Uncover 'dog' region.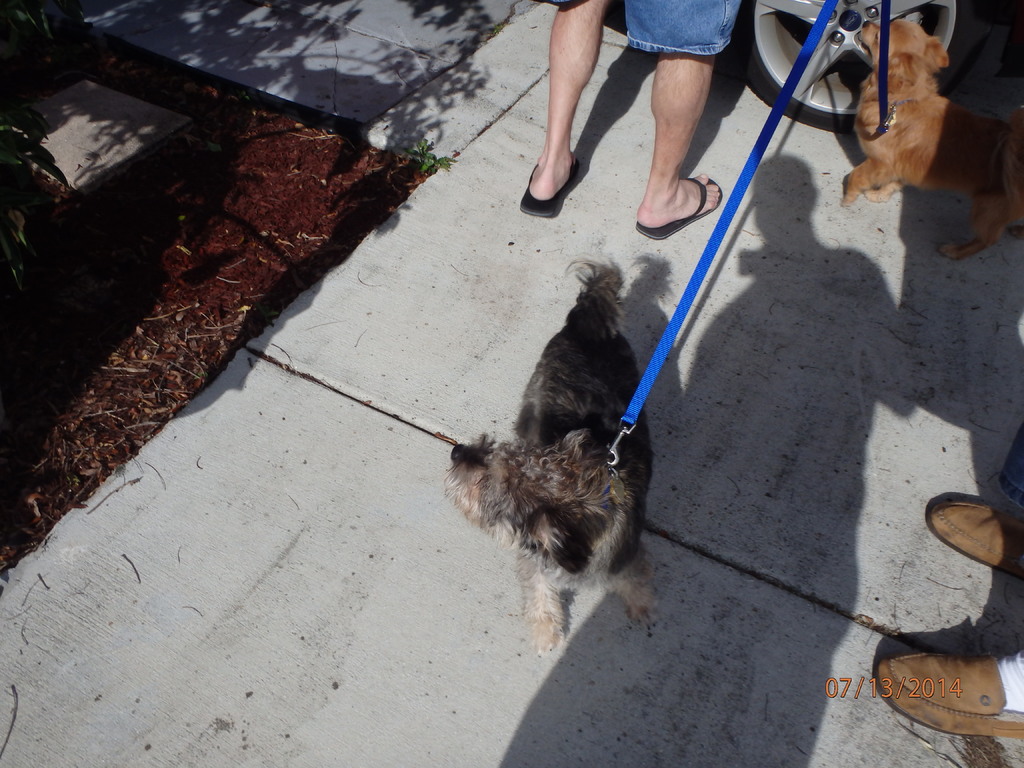
Uncovered: (442, 254, 655, 655).
